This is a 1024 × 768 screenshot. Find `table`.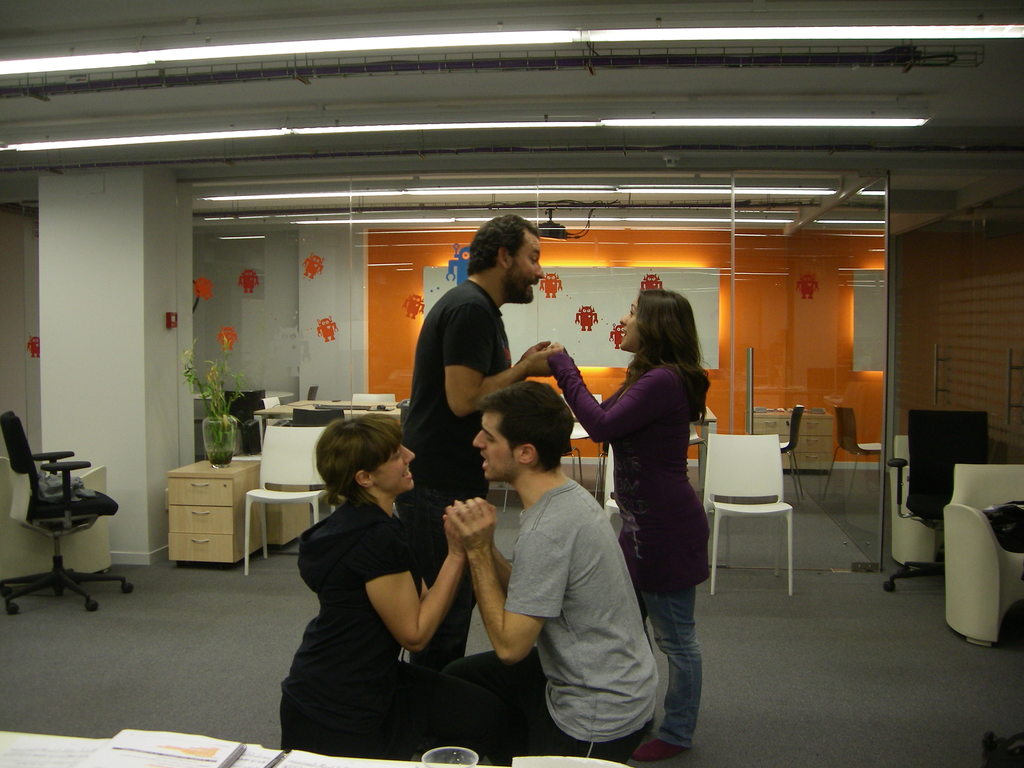
Bounding box: left=700, top=404, right=721, bottom=490.
